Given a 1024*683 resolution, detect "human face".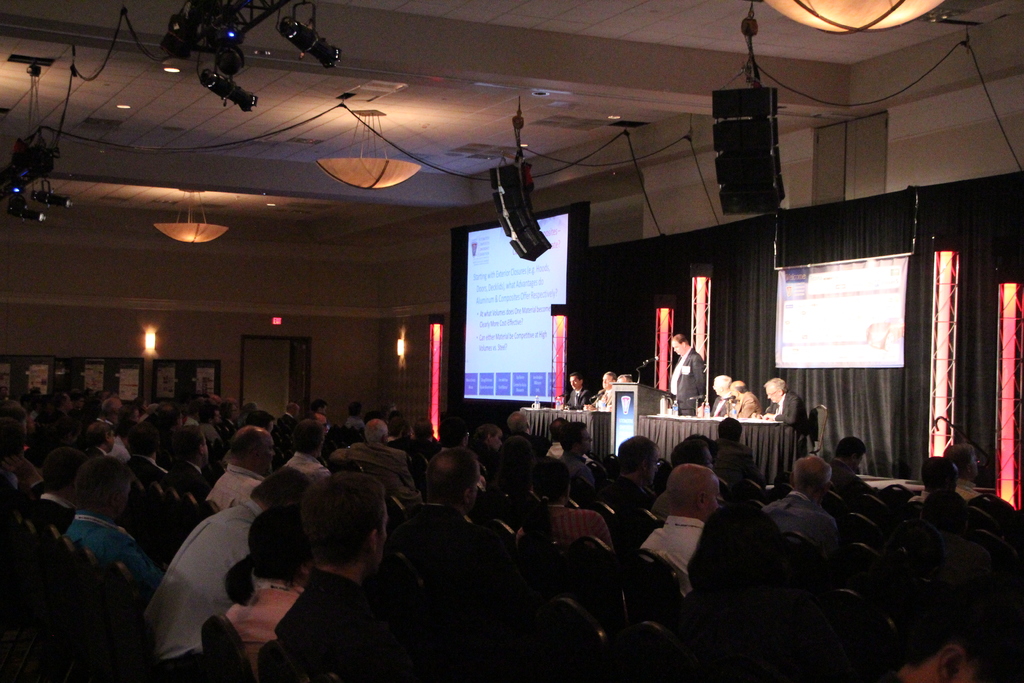
BBox(648, 452, 657, 485).
